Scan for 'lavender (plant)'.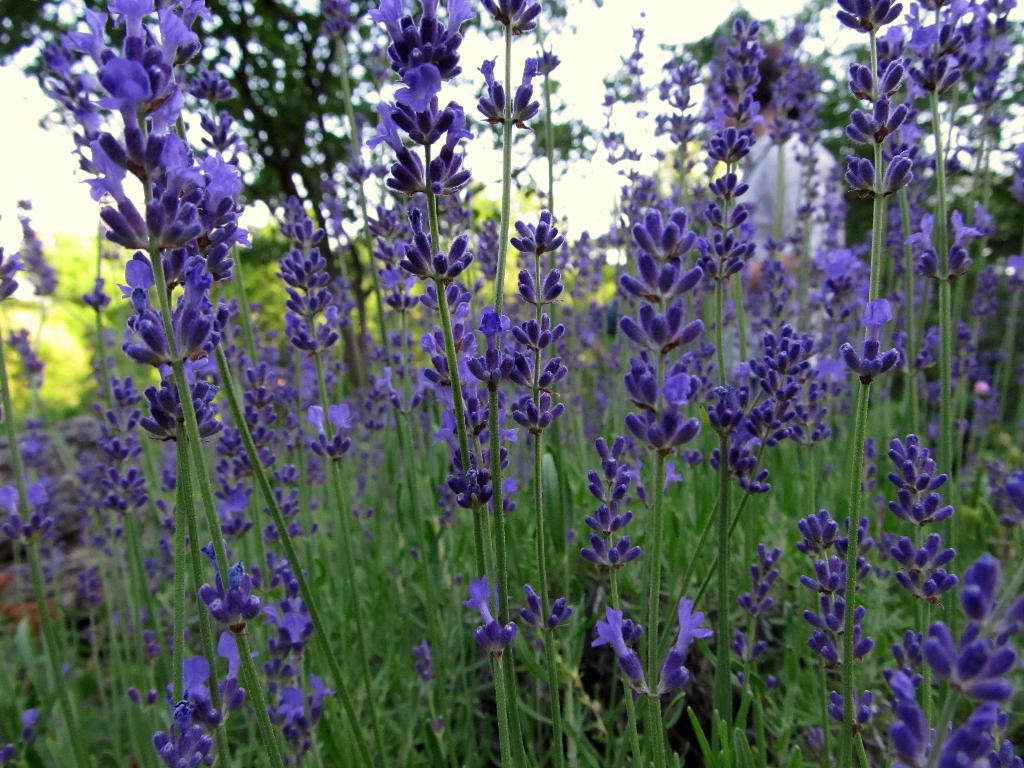
Scan result: region(207, 416, 260, 520).
